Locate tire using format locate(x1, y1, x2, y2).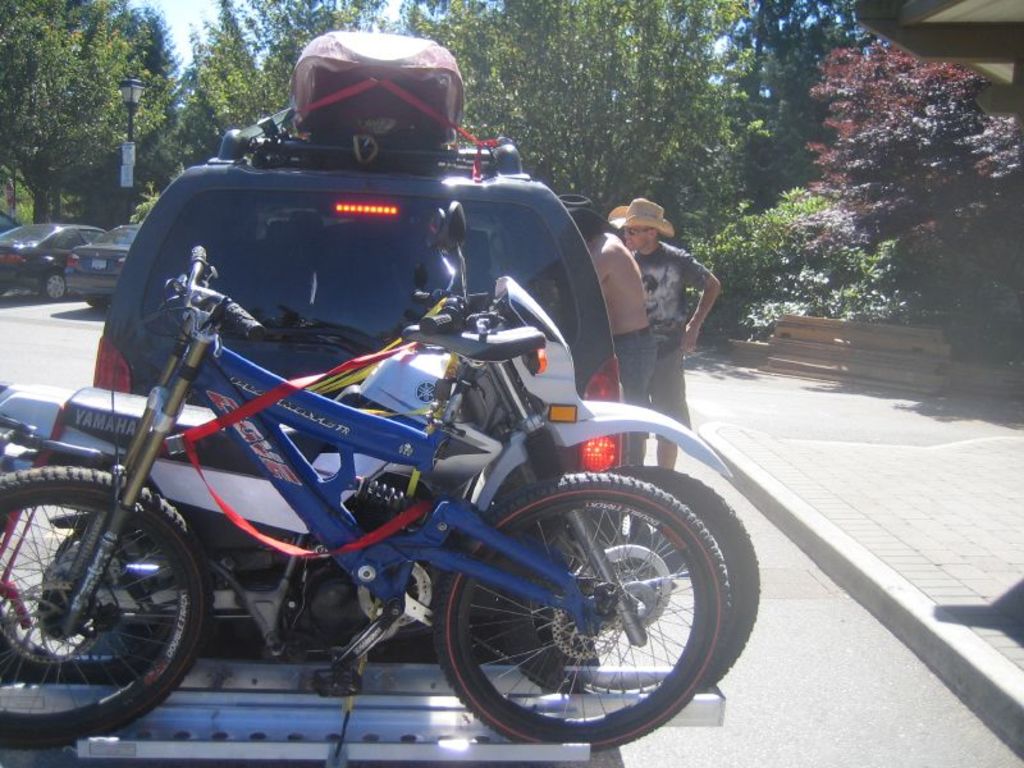
locate(88, 297, 110, 307).
